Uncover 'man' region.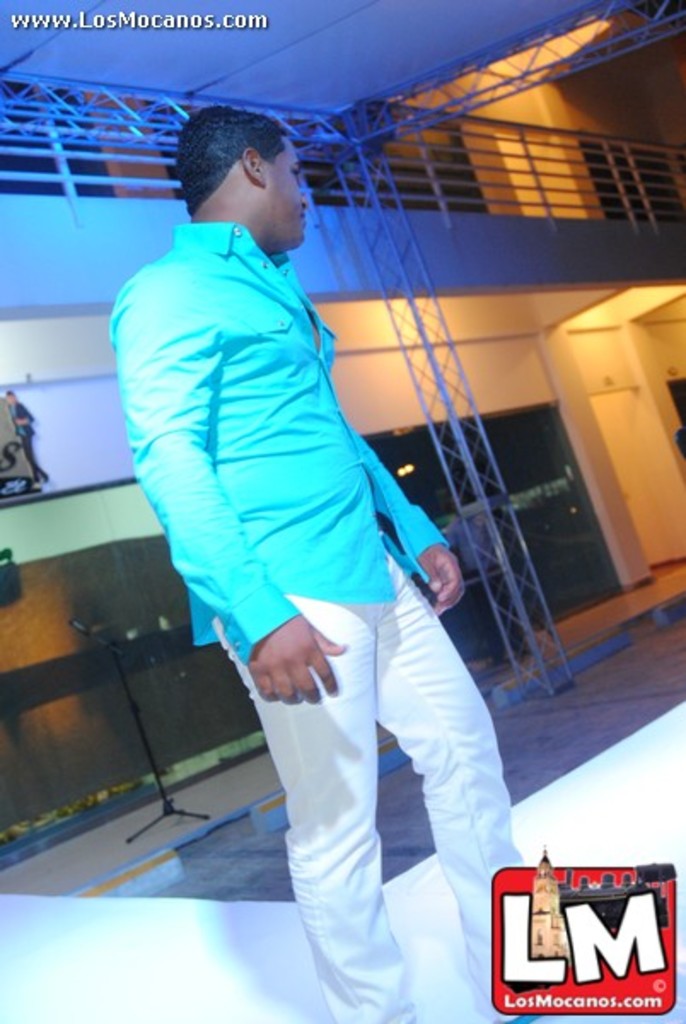
Uncovered: <bbox>102, 111, 512, 913</bbox>.
